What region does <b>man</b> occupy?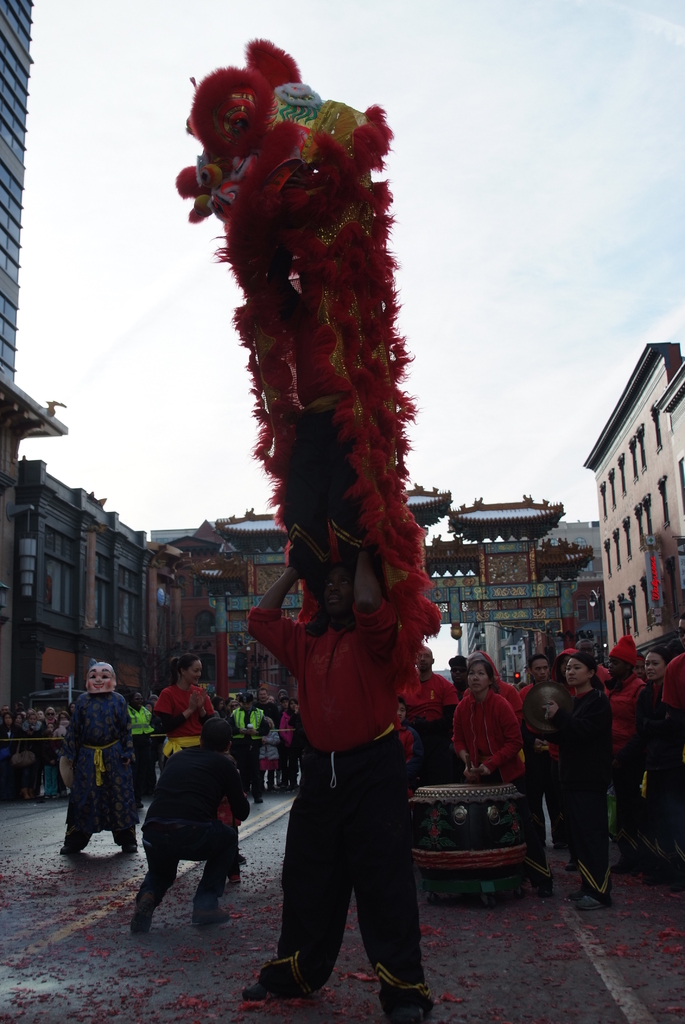
region(398, 643, 450, 784).
